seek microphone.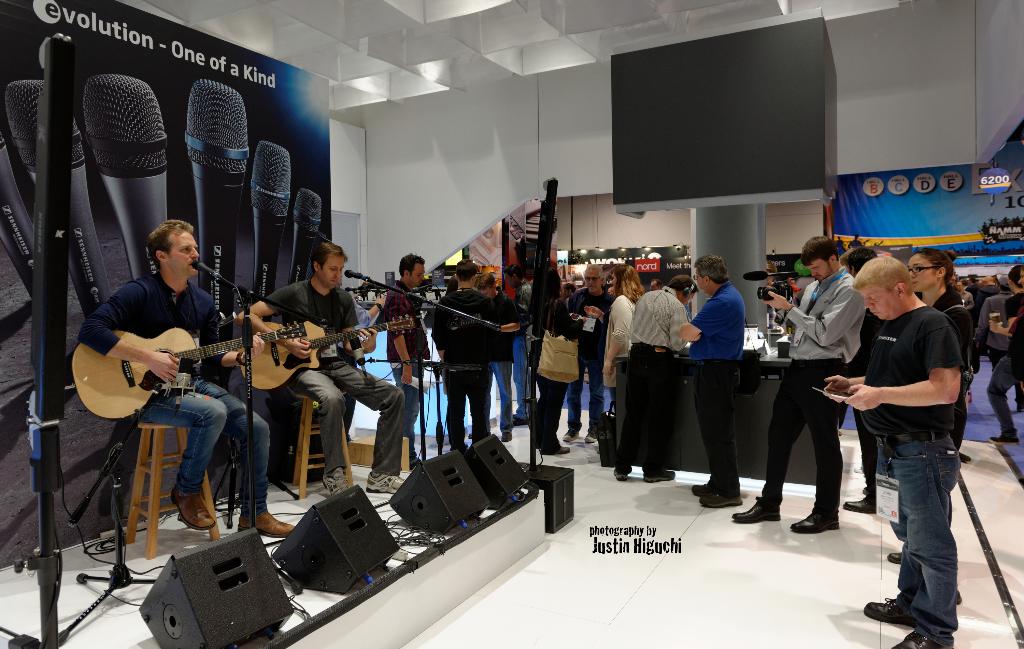
(x1=339, y1=262, x2=378, y2=298).
